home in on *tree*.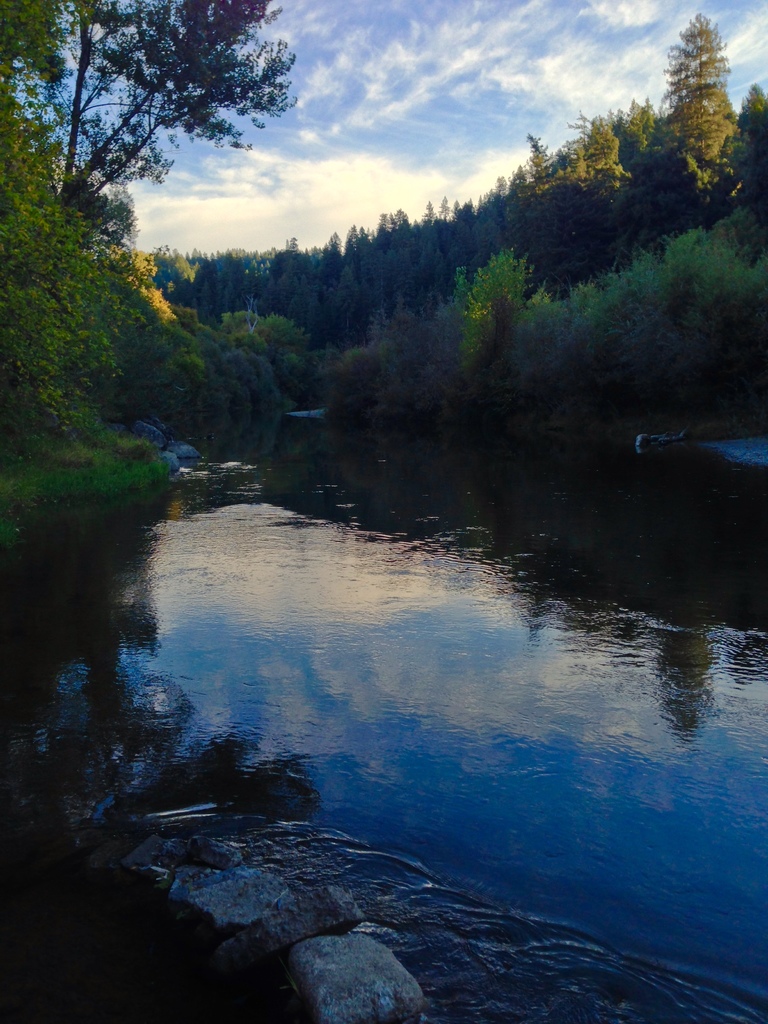
Homed in at Rect(662, 9, 737, 188).
